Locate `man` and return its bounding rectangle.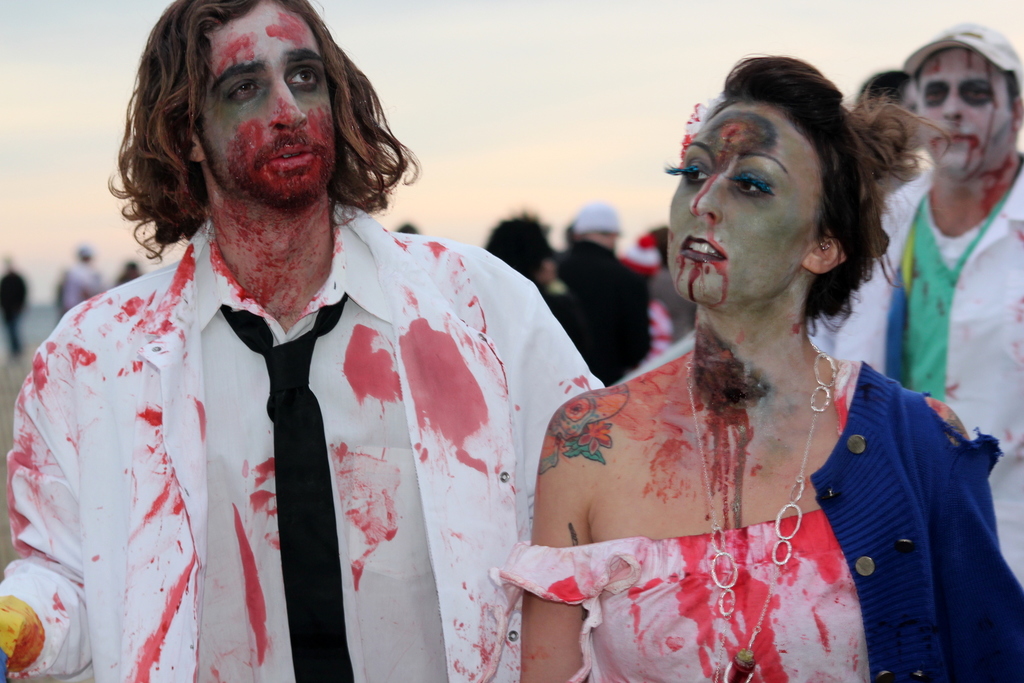
41:0:657:662.
